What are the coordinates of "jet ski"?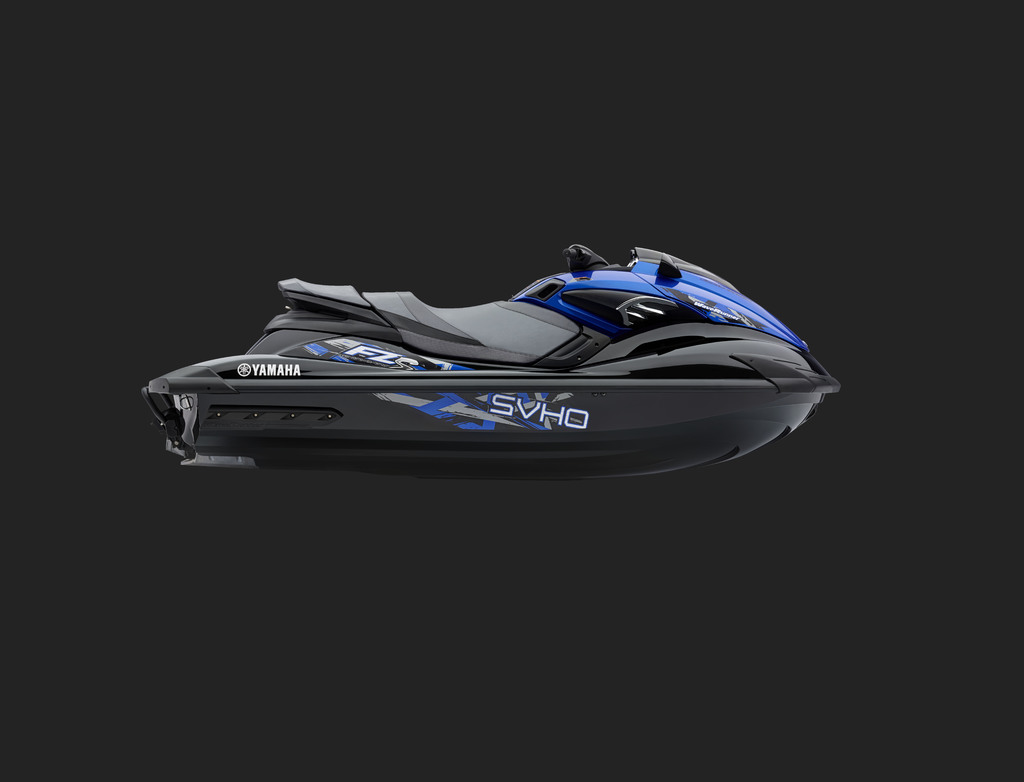
bbox=(140, 243, 844, 482).
